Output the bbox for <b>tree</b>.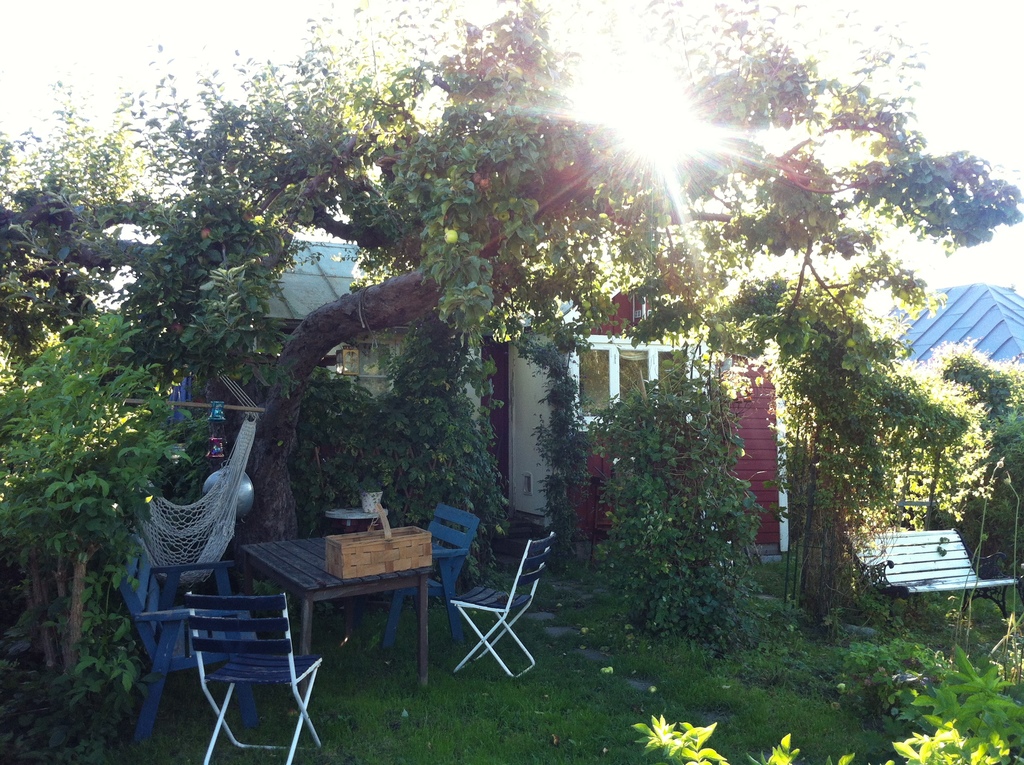
bbox(18, 164, 210, 688).
